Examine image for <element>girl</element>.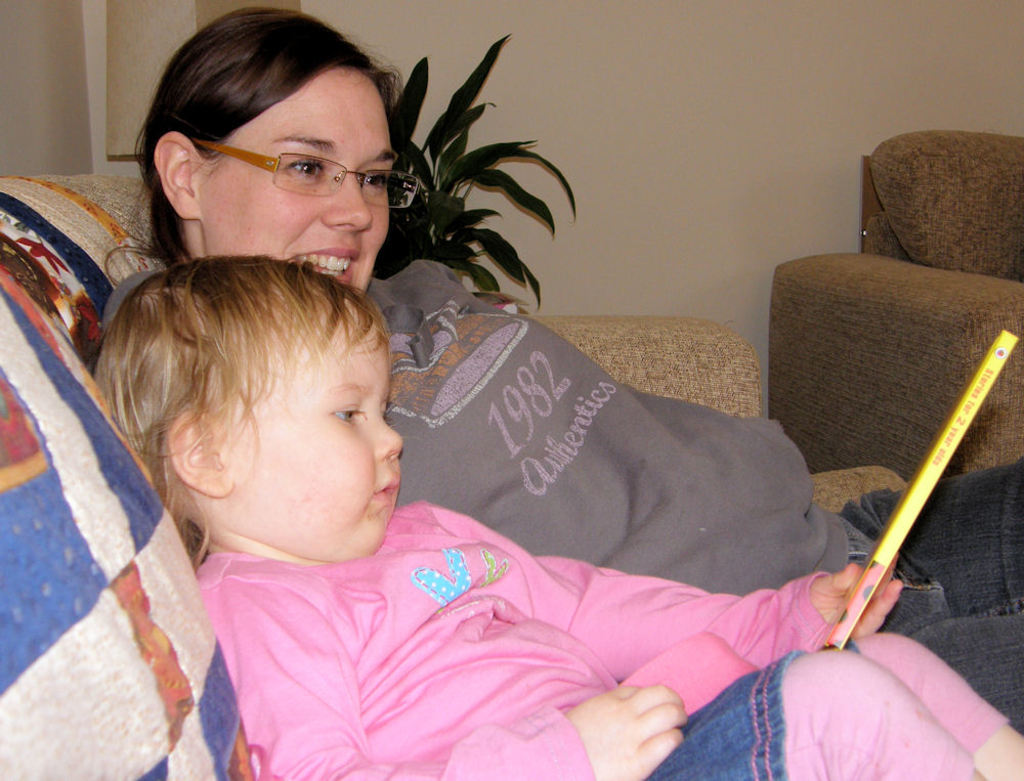
Examination result: [102,1,1023,732].
